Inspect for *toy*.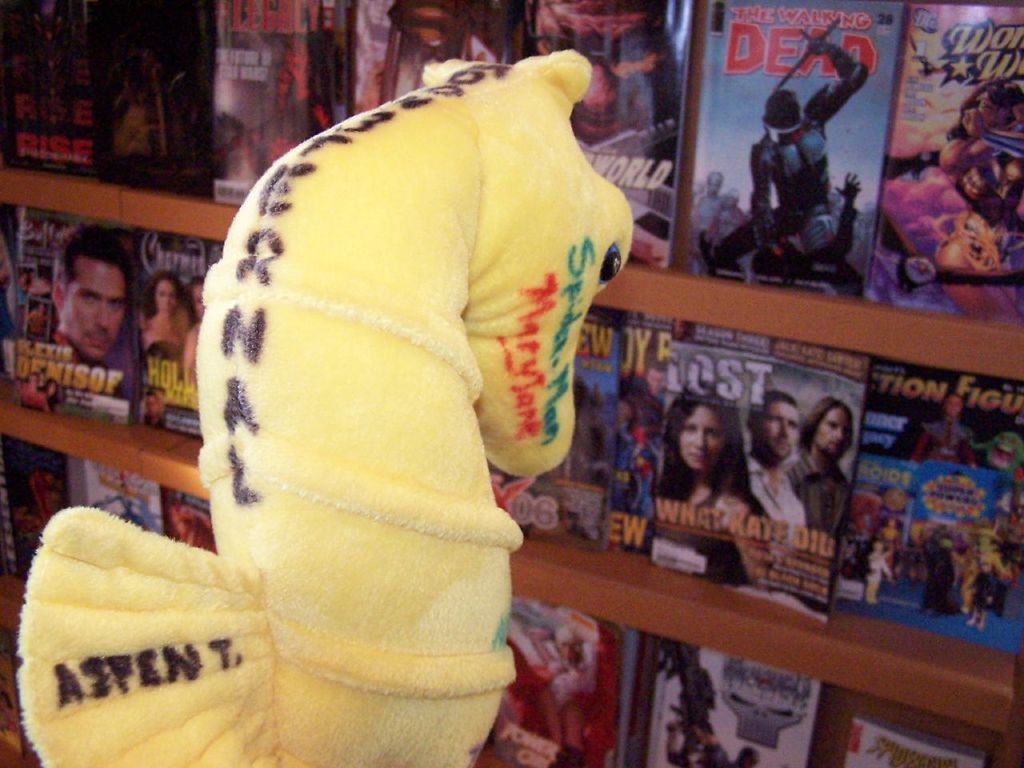
Inspection: [x1=57, y1=72, x2=764, y2=767].
